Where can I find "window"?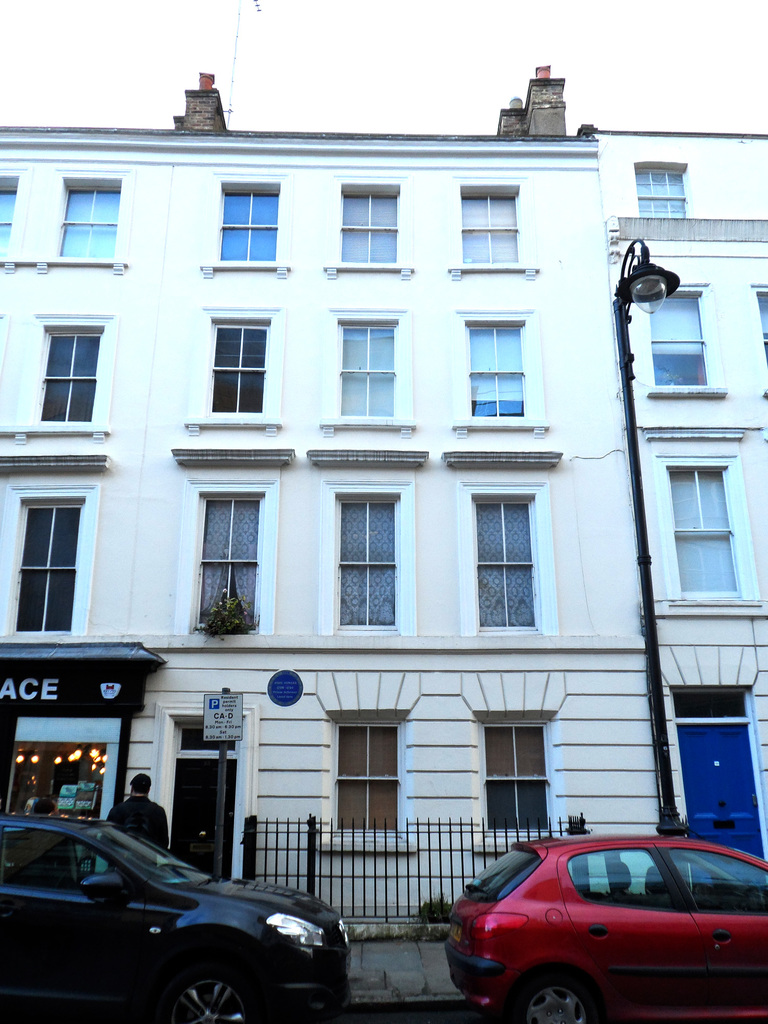
You can find it at box=[26, 303, 95, 424].
